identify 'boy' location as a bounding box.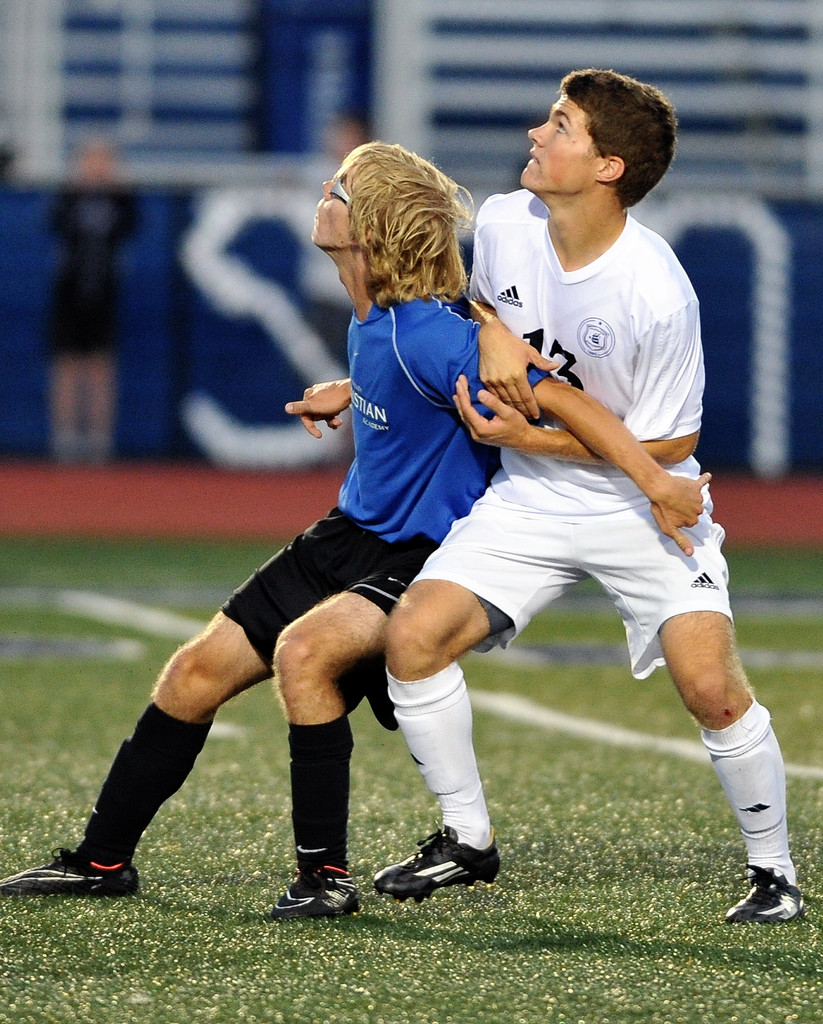
(x1=429, y1=48, x2=735, y2=739).
